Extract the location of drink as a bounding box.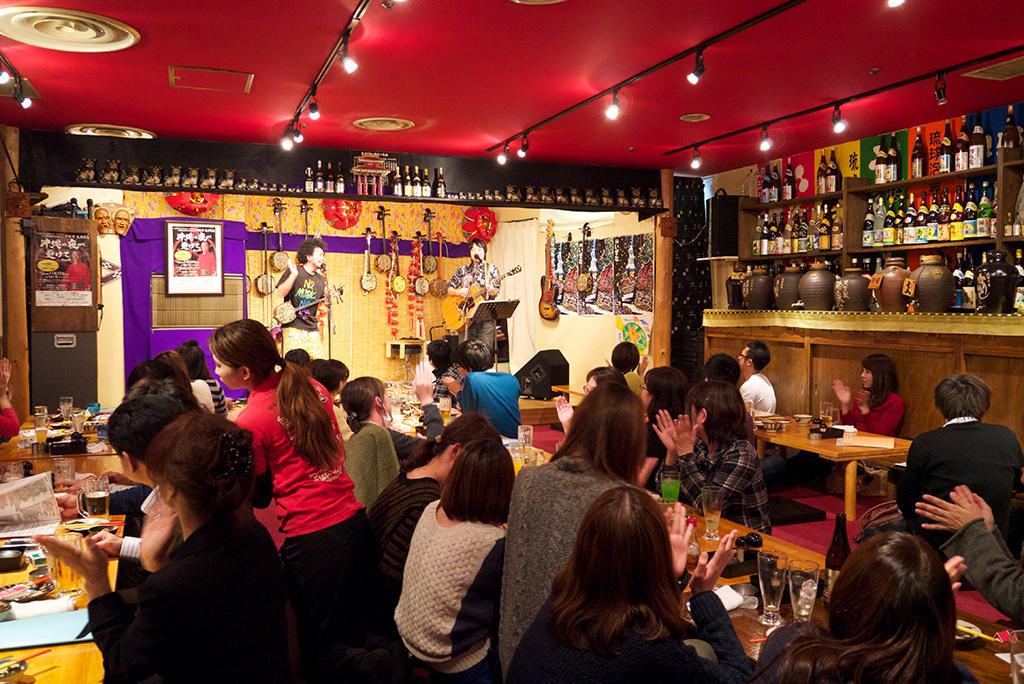
pyautogui.locateOnScreen(33, 416, 43, 432).
